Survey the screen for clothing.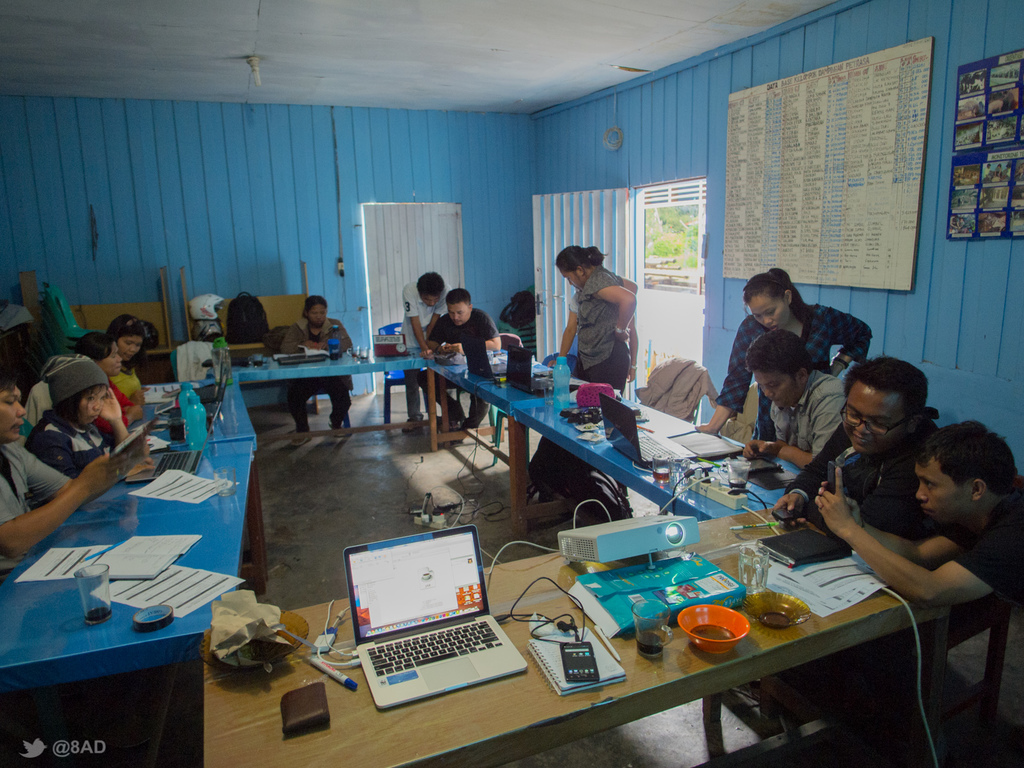
Survey found: Rect(289, 321, 351, 420).
